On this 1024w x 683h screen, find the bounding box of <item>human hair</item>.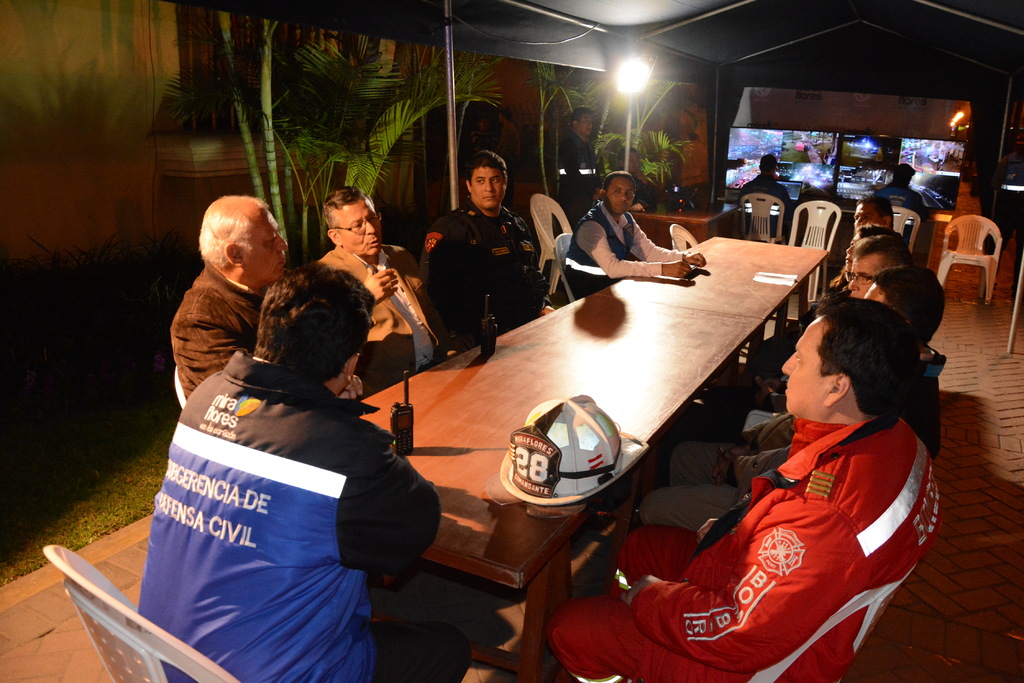
Bounding box: BBox(195, 194, 270, 268).
